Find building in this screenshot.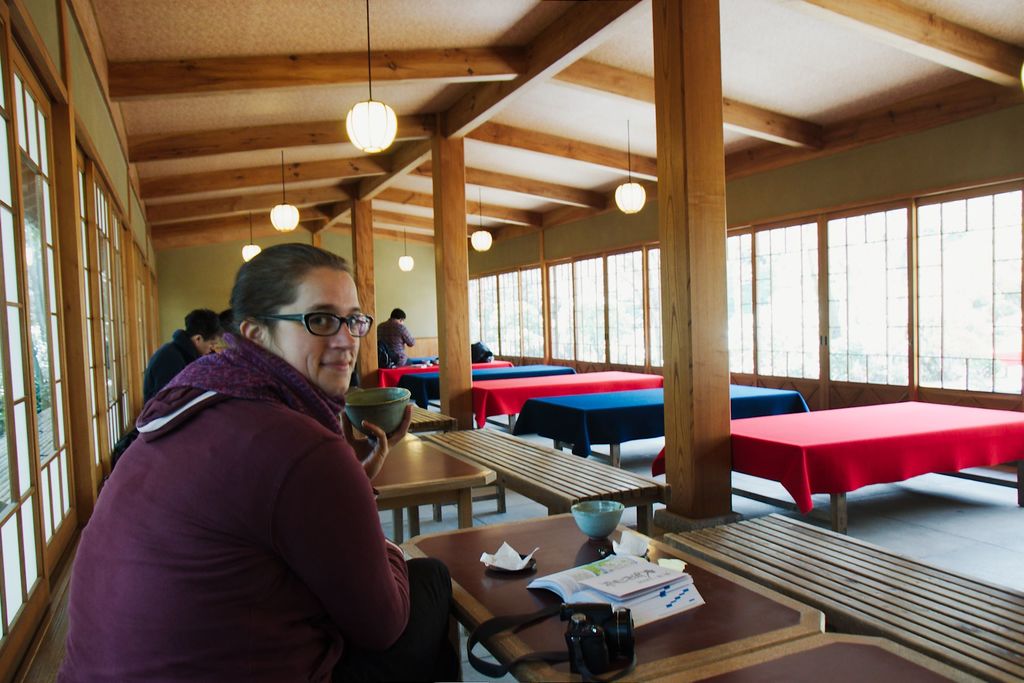
The bounding box for building is x1=1, y1=0, x2=1023, y2=682.
